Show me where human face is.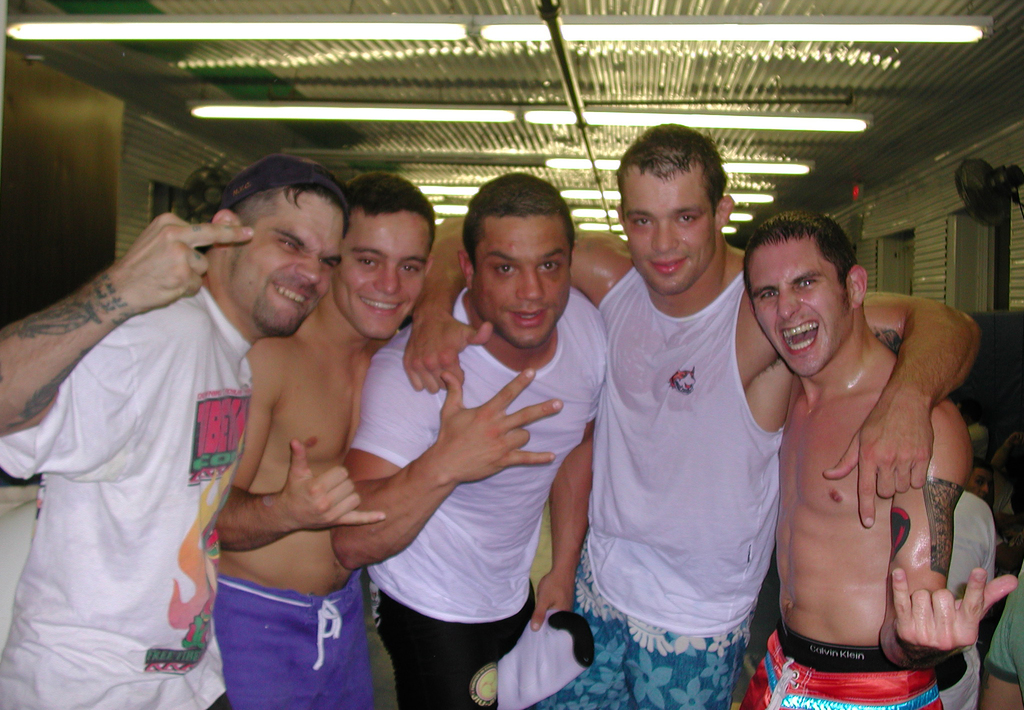
human face is at crop(740, 234, 852, 373).
